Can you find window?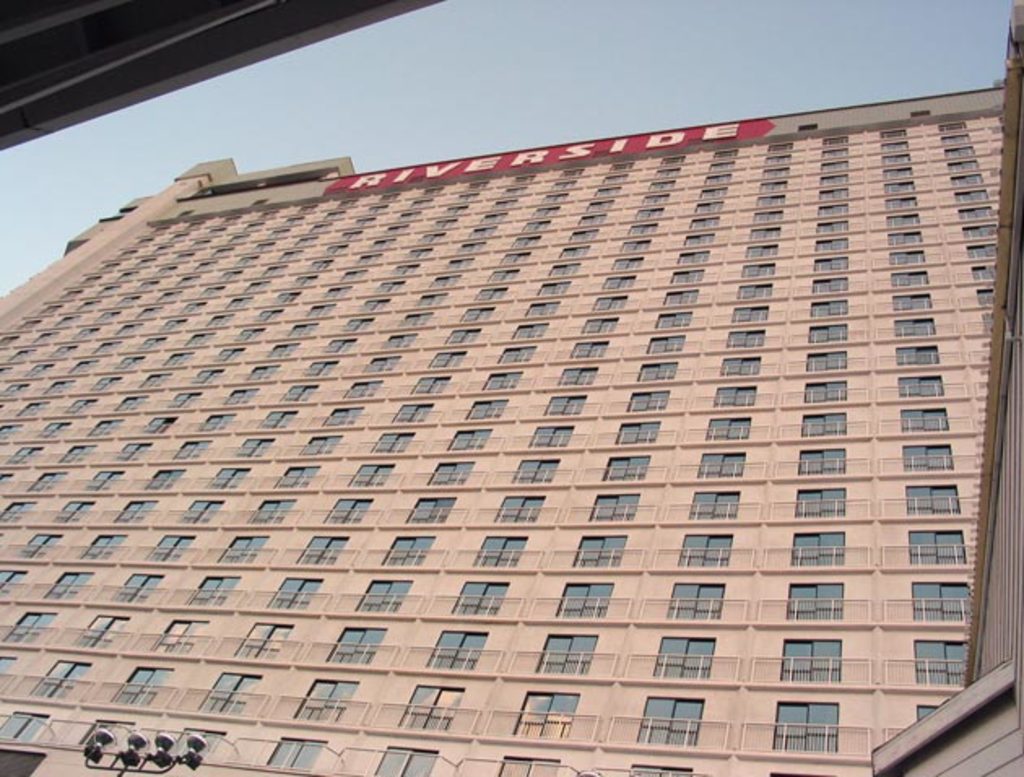
Yes, bounding box: Rect(671, 584, 720, 623).
